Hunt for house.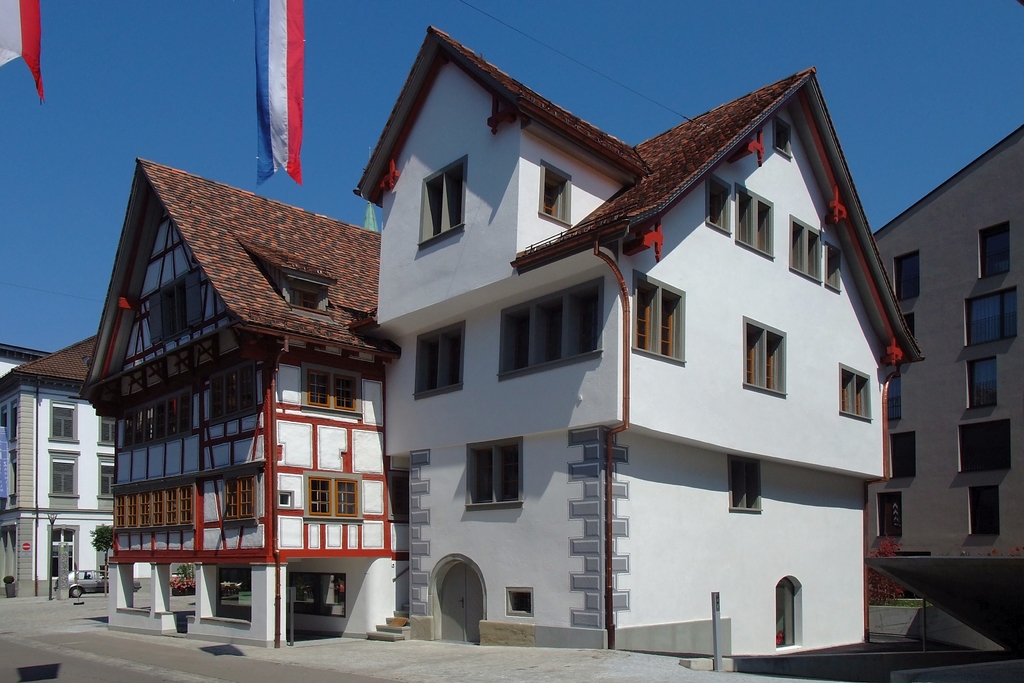
Hunted down at x1=354, y1=45, x2=859, y2=642.
